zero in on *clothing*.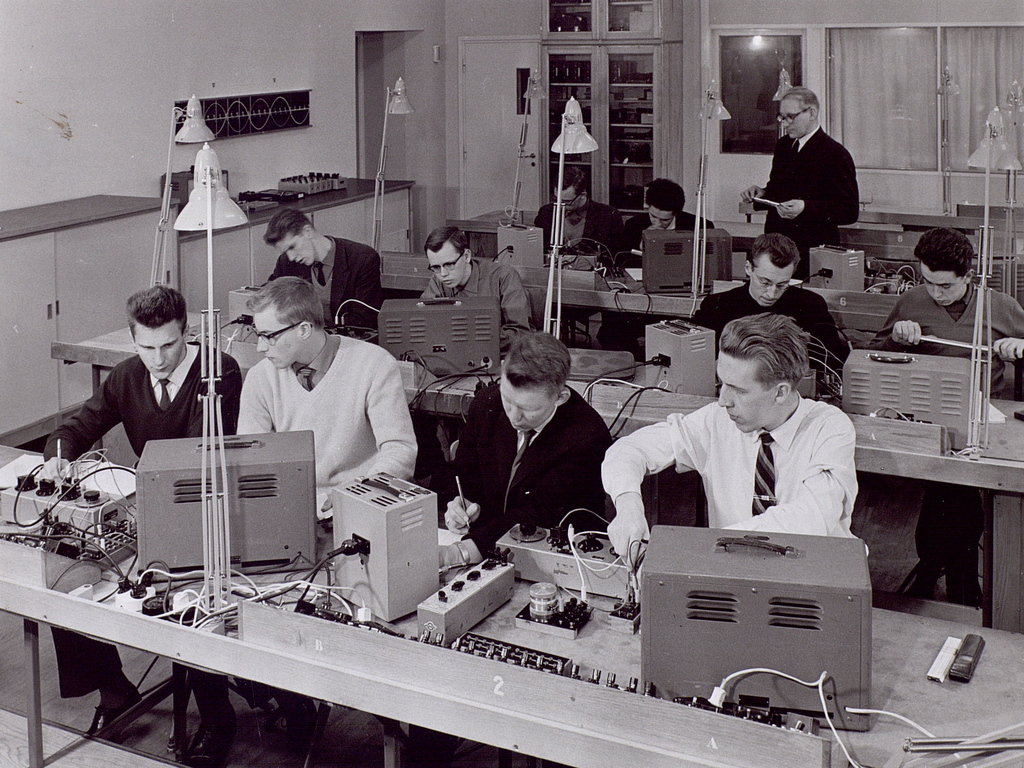
Zeroed in: <bbox>420, 257, 528, 341</bbox>.
